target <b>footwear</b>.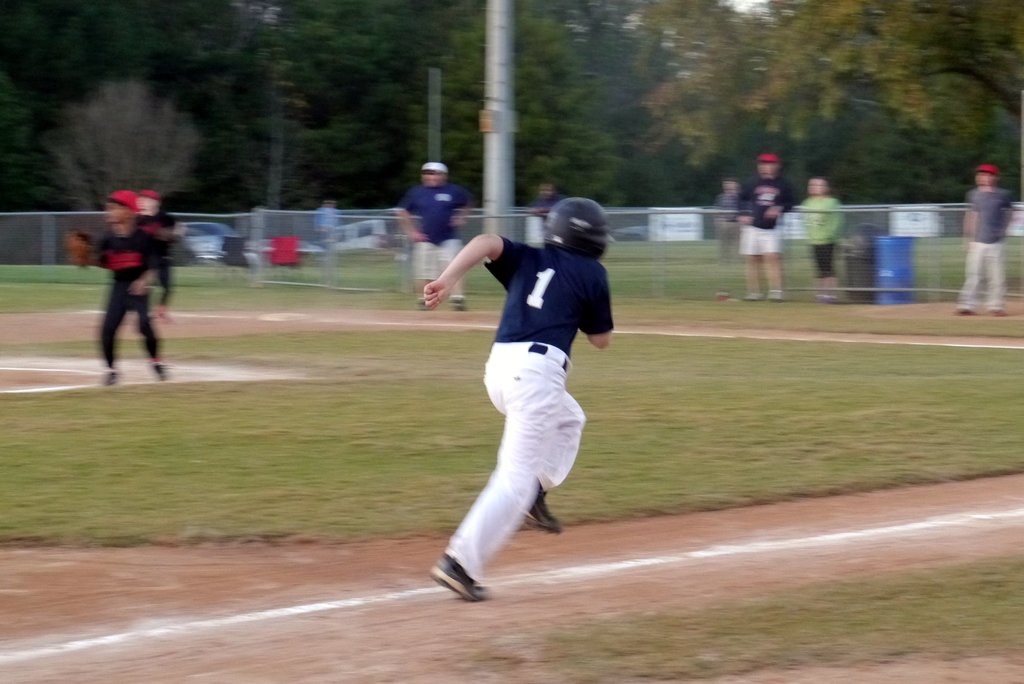
Target region: [950, 305, 973, 316].
